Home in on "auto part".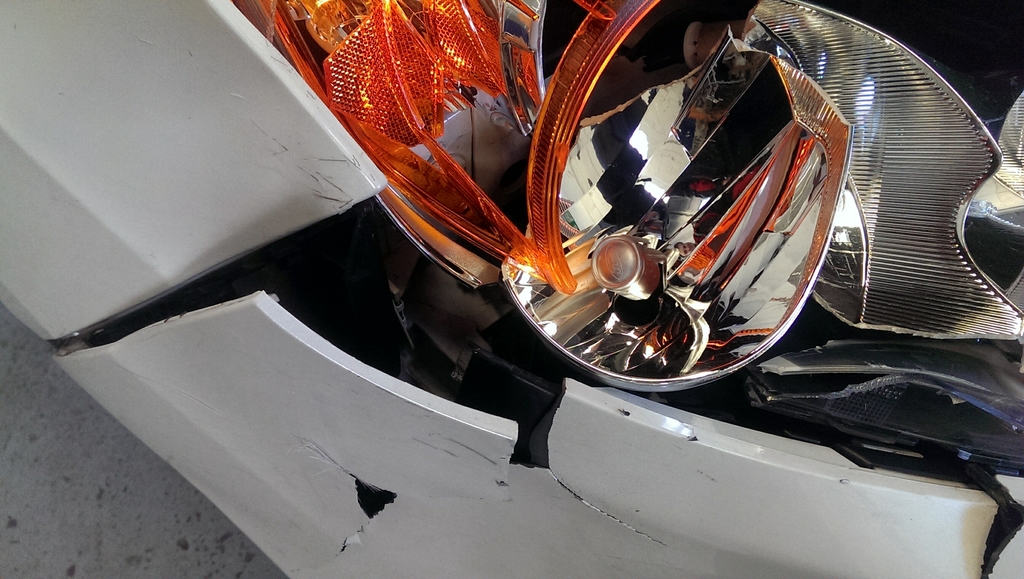
Homed in at (0, 1, 1023, 578).
